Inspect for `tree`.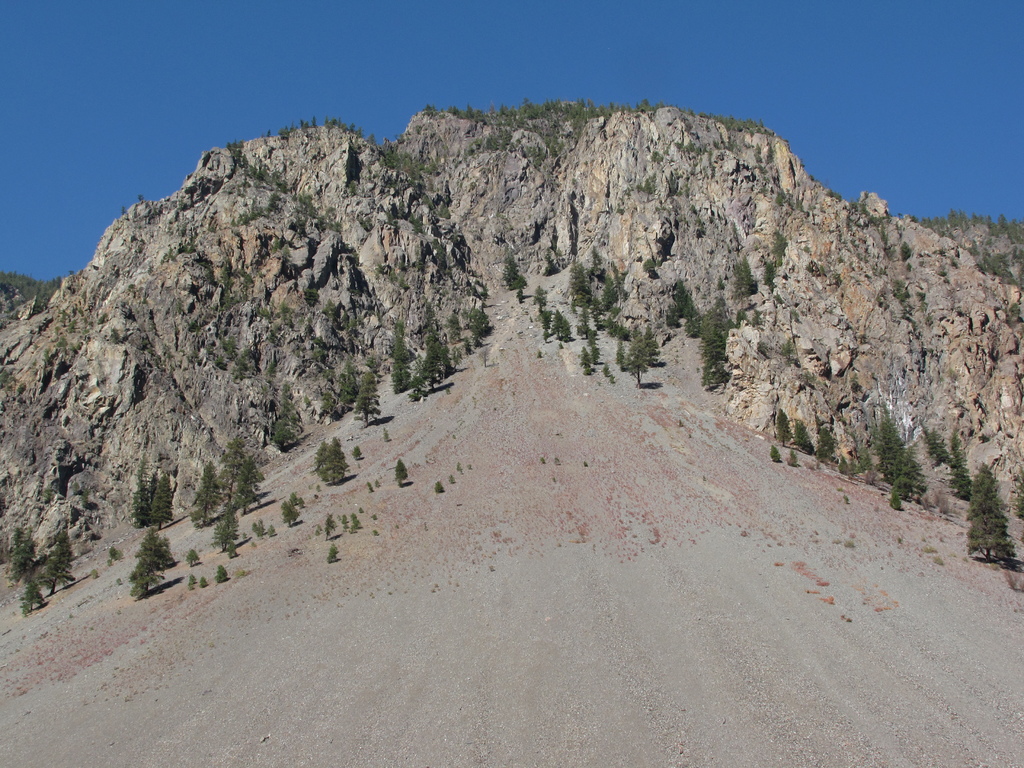
Inspection: pyautogui.locateOnScreen(550, 313, 571, 349).
